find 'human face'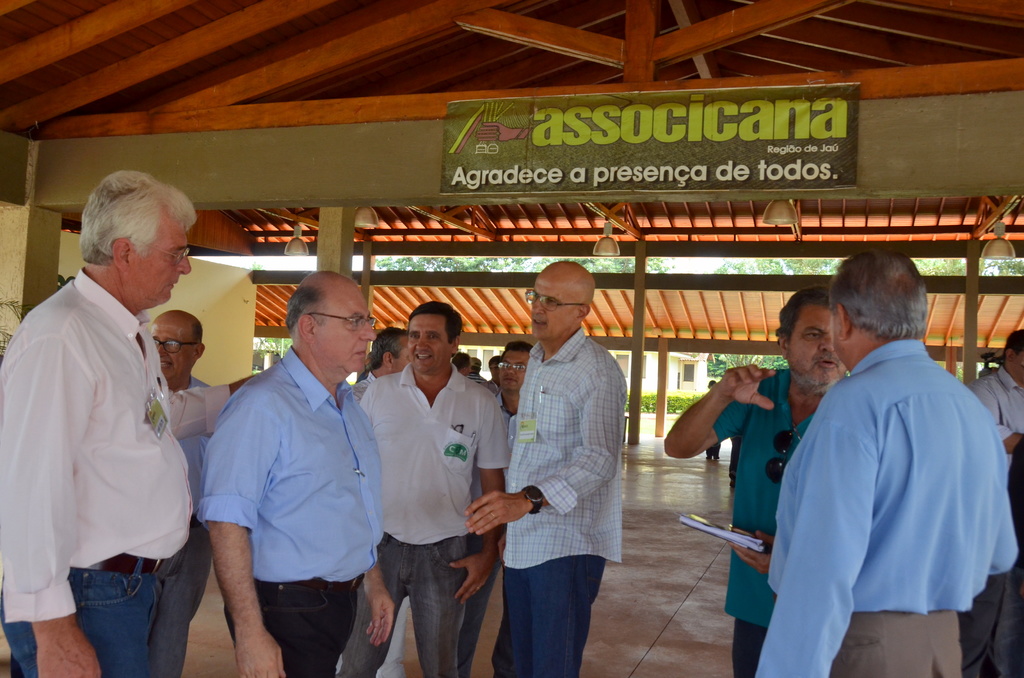
493 348 522 396
